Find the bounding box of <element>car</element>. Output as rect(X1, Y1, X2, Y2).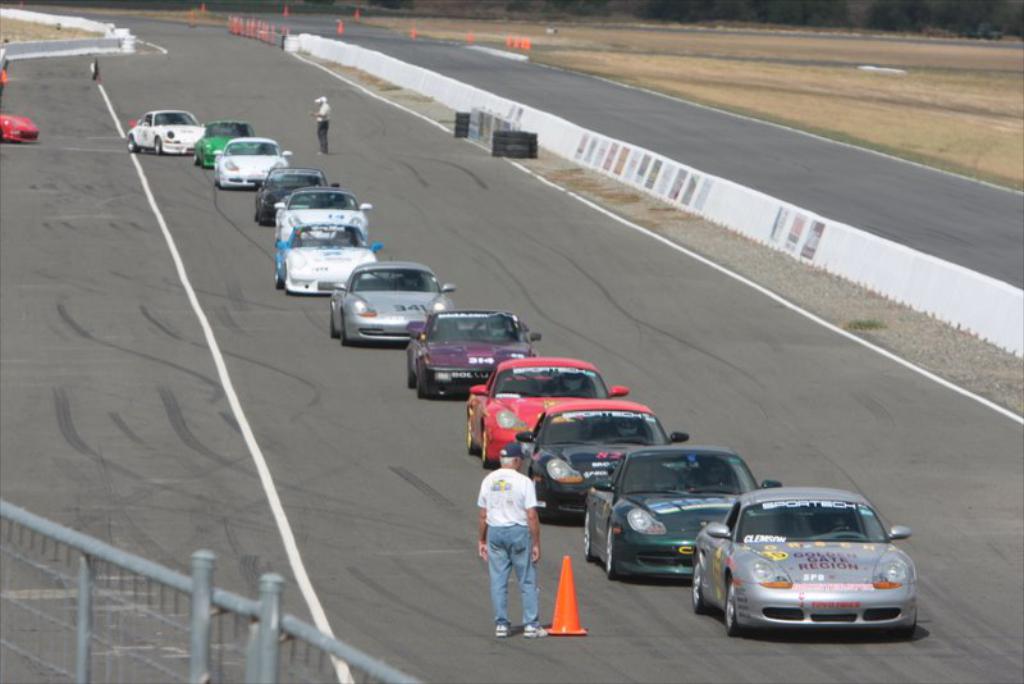
rect(401, 302, 556, 406).
